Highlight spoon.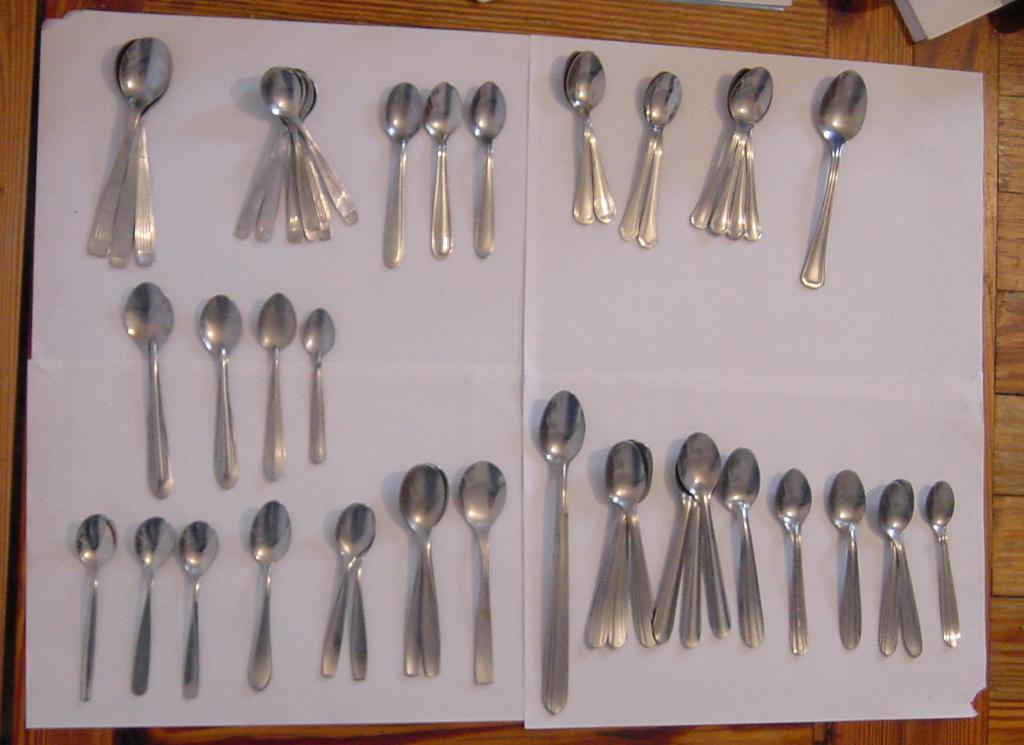
Highlighted region: (left=604, top=440, right=649, bottom=644).
